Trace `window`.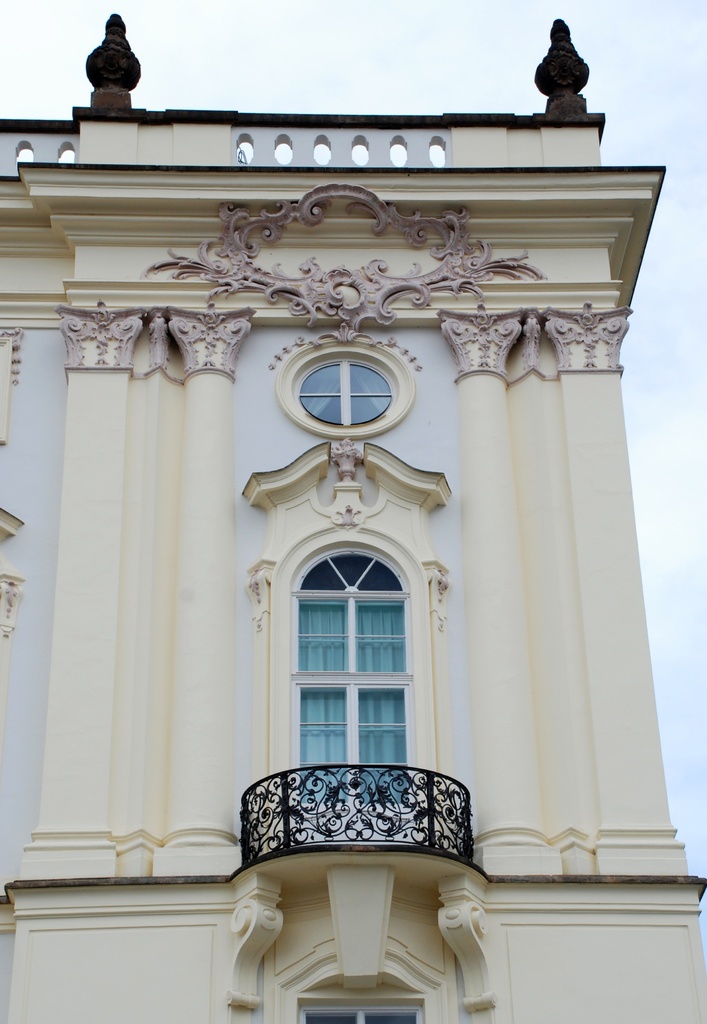
Traced to {"left": 297, "top": 356, "right": 395, "bottom": 433}.
